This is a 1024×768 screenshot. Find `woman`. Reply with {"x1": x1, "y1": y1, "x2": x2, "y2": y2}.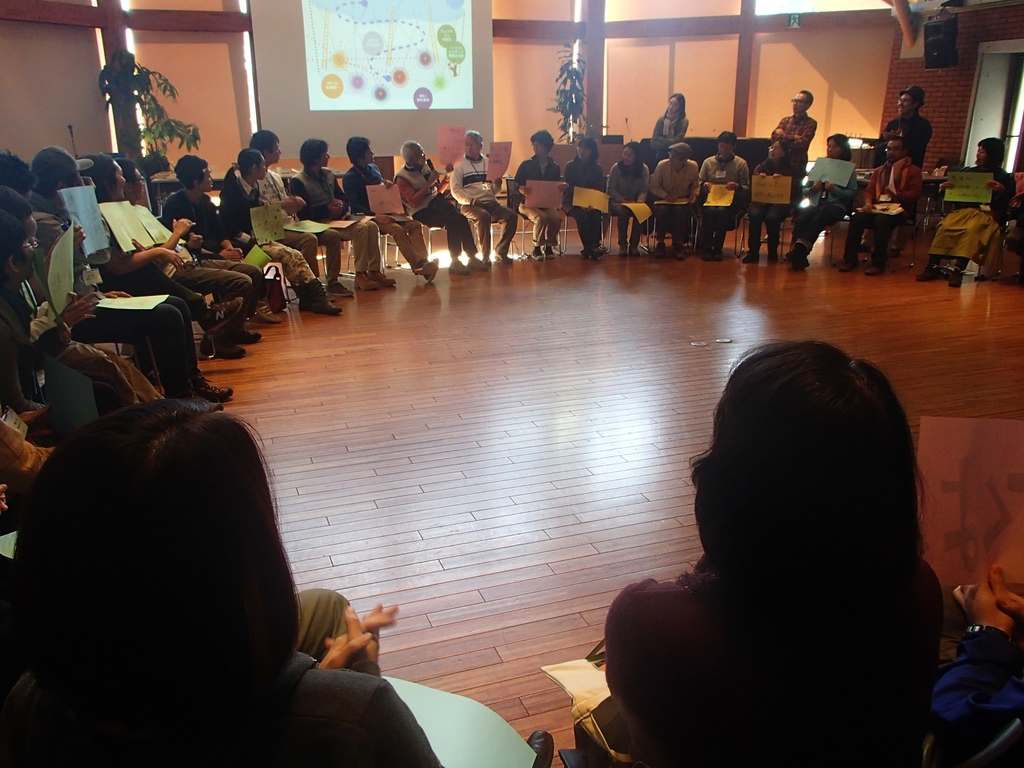
{"x1": 561, "y1": 137, "x2": 608, "y2": 262}.
